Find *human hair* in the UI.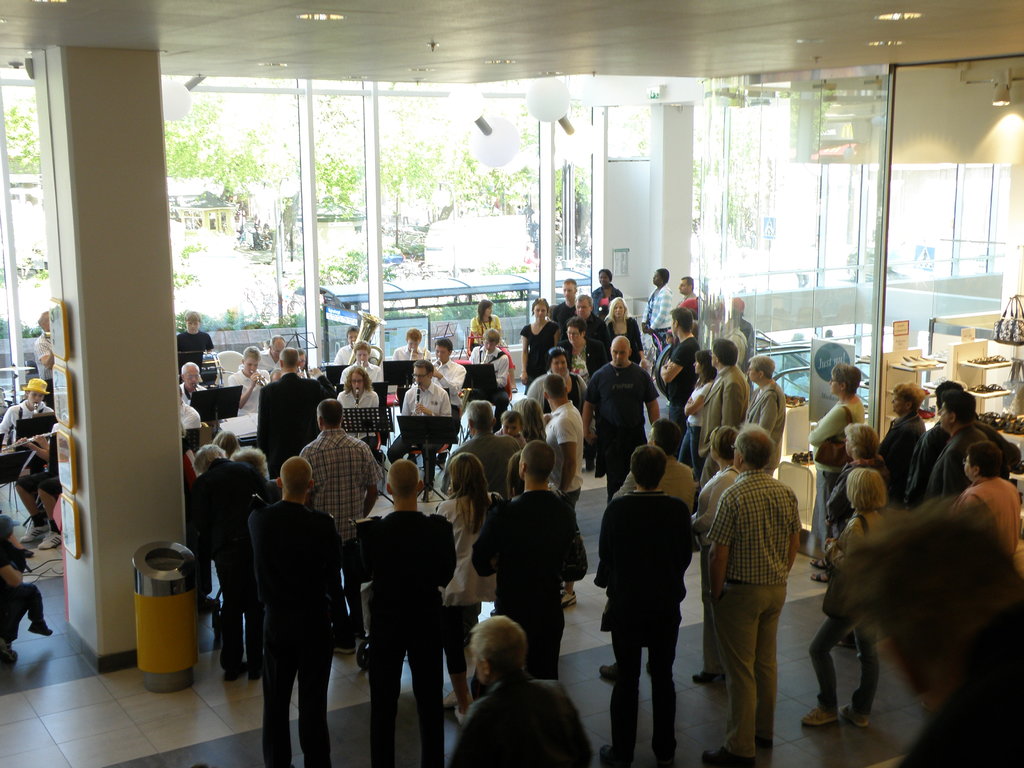
UI element at Rect(277, 348, 298, 369).
